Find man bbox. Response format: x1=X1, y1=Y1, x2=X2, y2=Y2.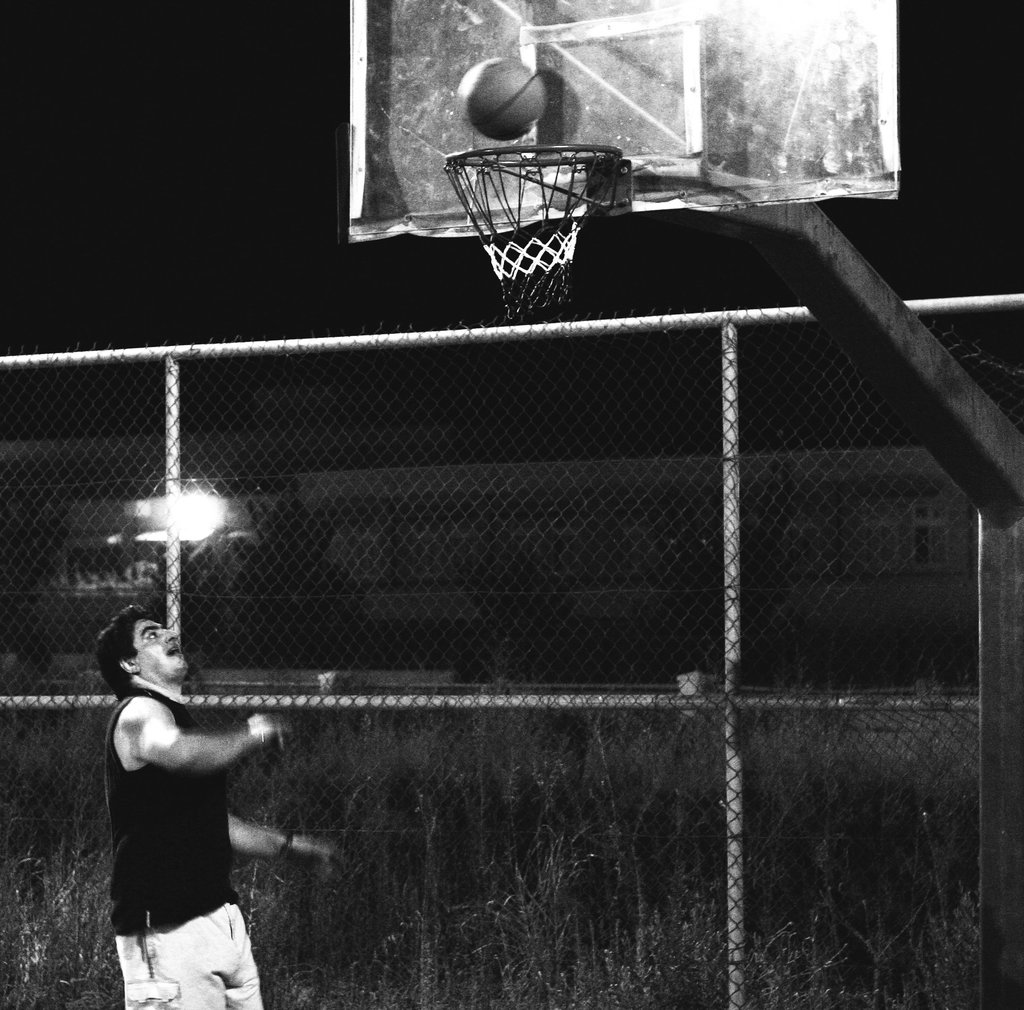
x1=93, y1=594, x2=291, y2=1009.
